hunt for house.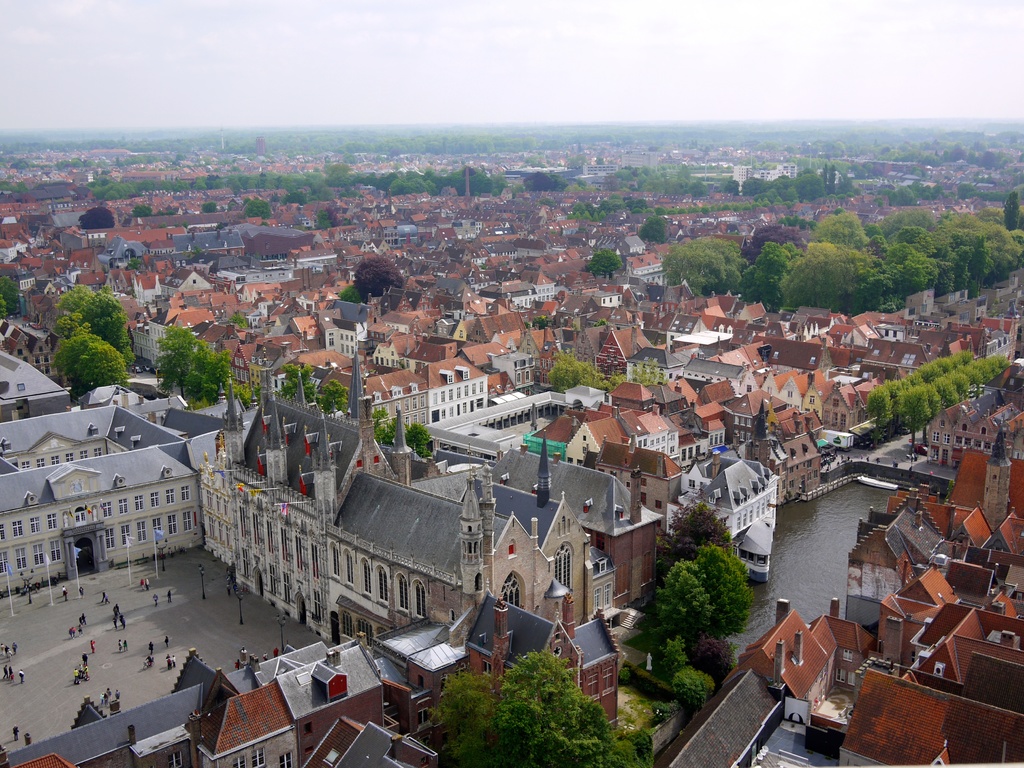
Hunted down at (665,316,726,364).
